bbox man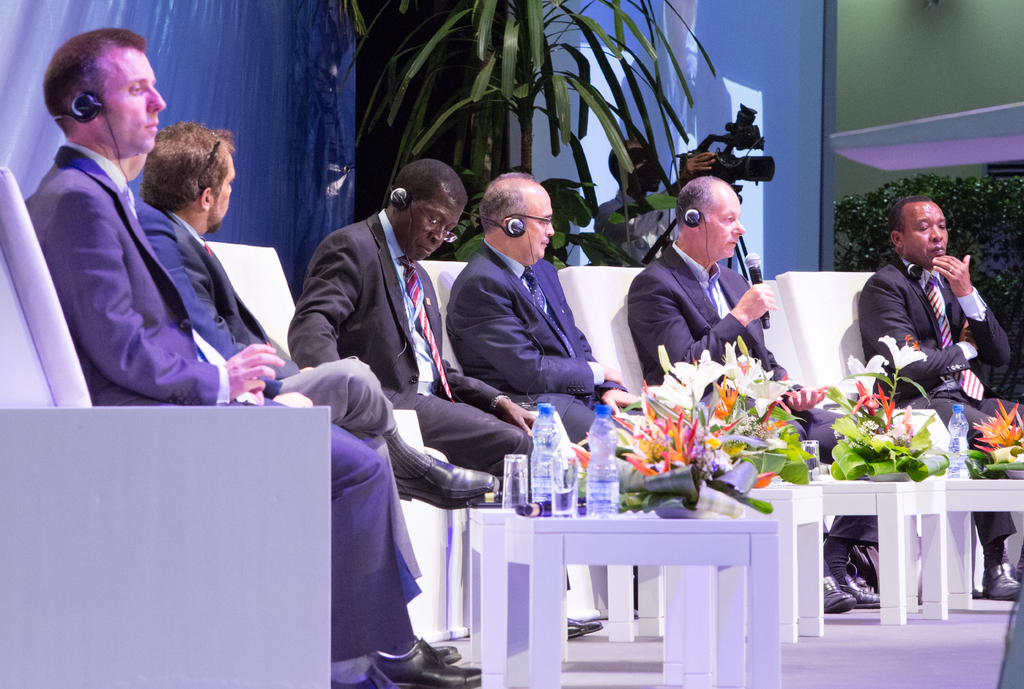
bbox=[624, 176, 881, 613]
